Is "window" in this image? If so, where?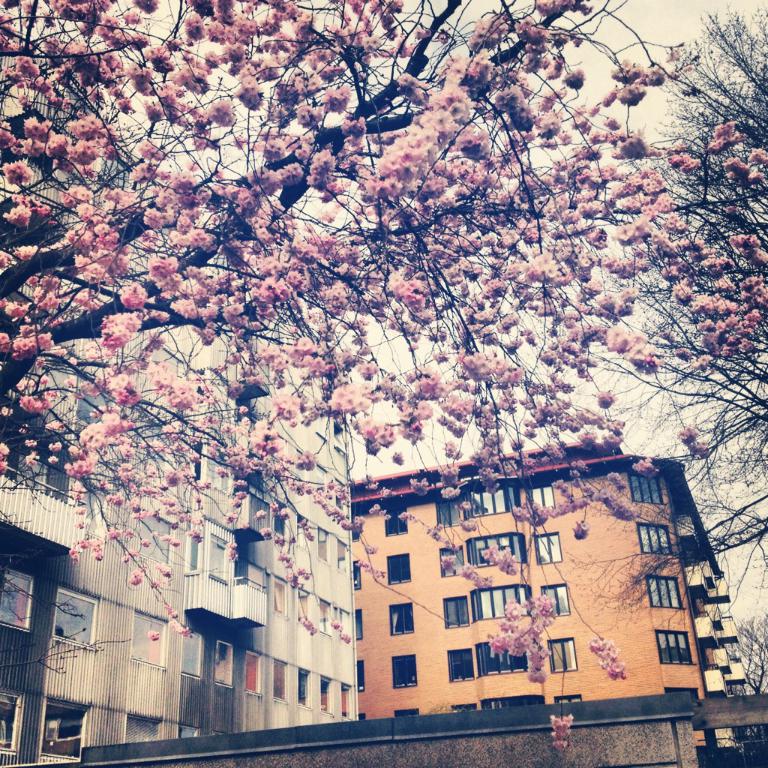
Yes, at crop(71, 389, 116, 443).
